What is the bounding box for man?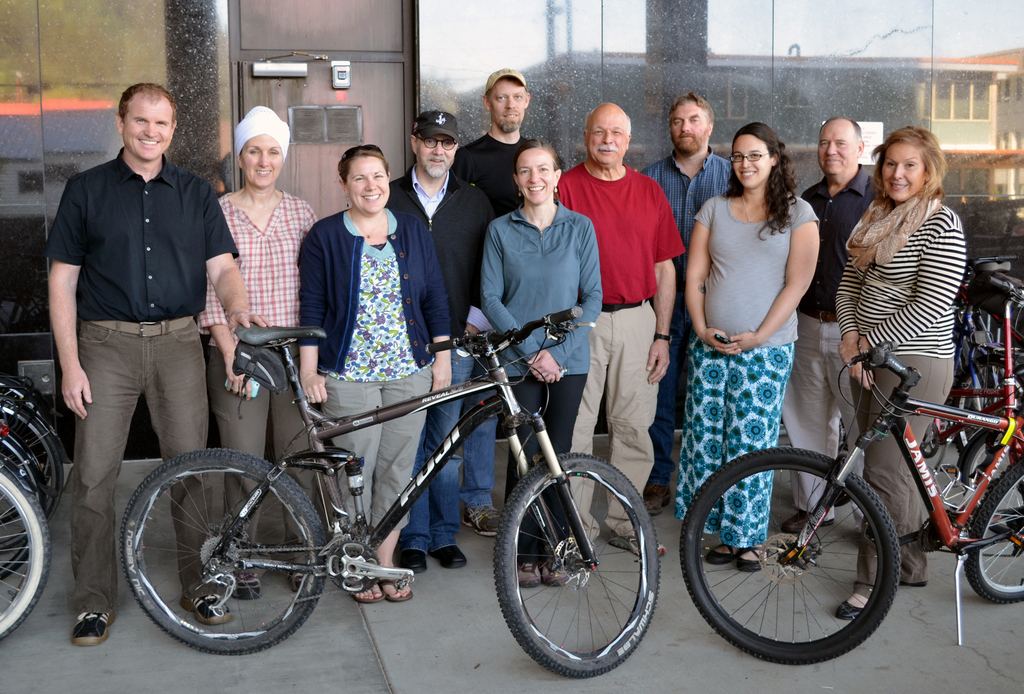
{"x1": 641, "y1": 90, "x2": 737, "y2": 515}.
